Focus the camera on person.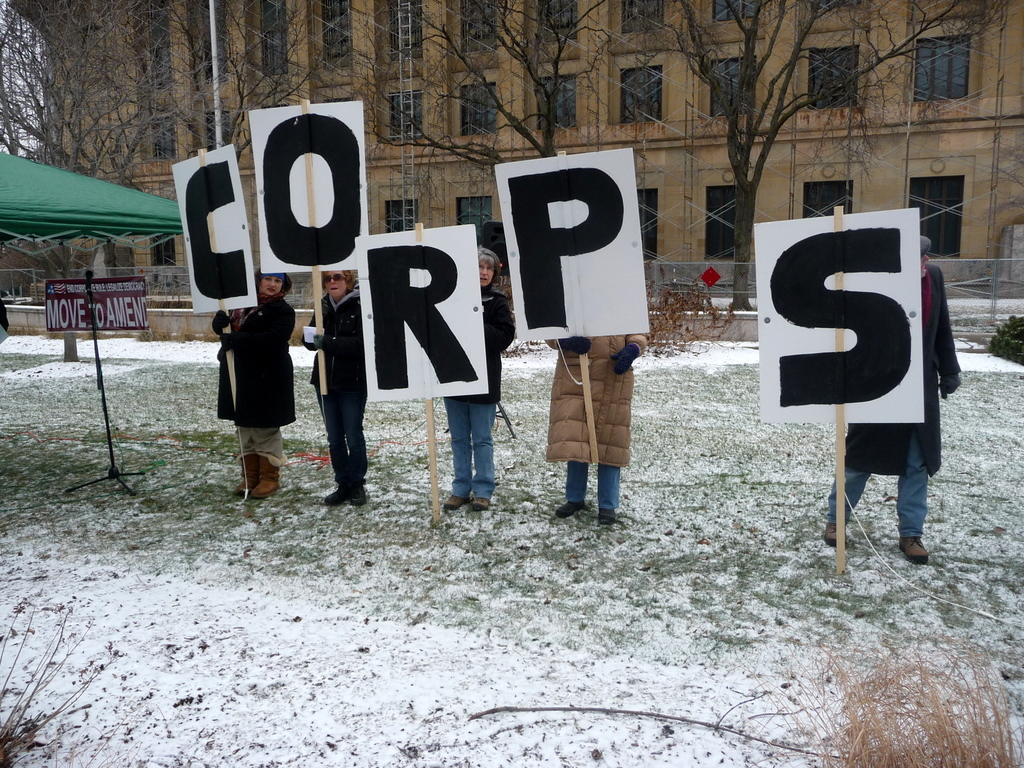
Focus region: select_region(301, 268, 369, 508).
